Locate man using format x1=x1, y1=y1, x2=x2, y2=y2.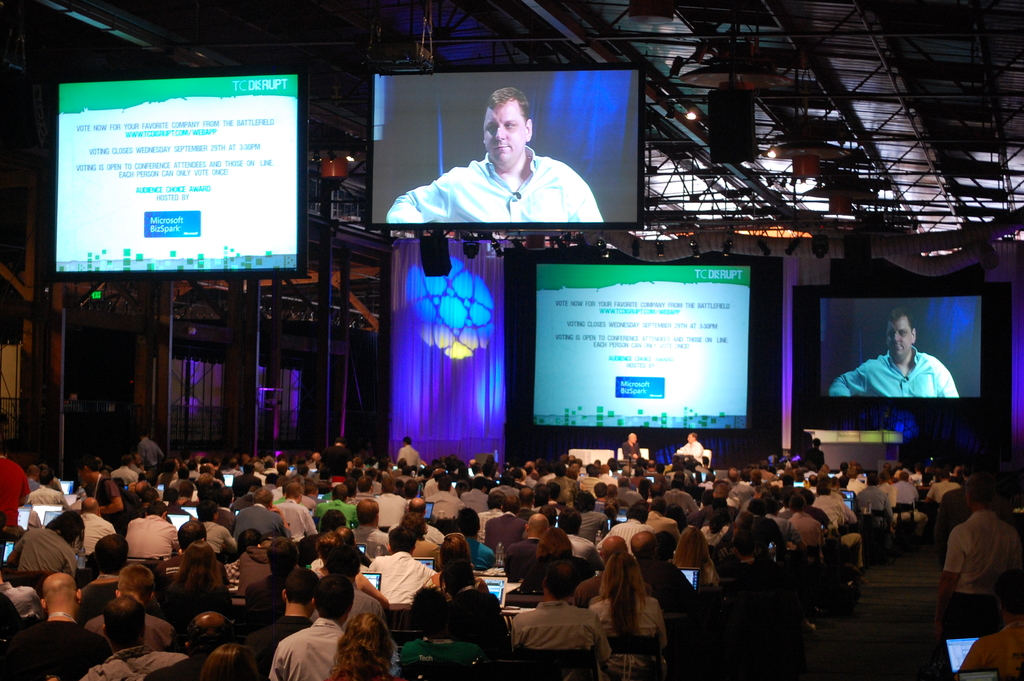
x1=140, y1=426, x2=170, y2=481.
